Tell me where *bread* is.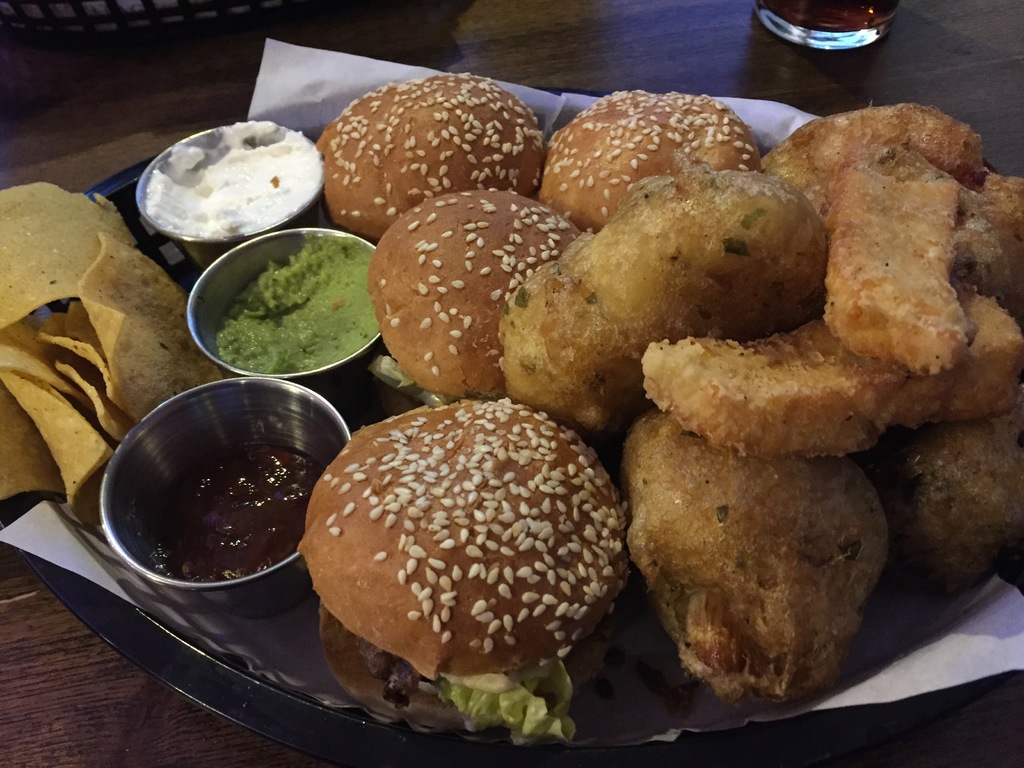
*bread* is at detection(365, 184, 581, 408).
